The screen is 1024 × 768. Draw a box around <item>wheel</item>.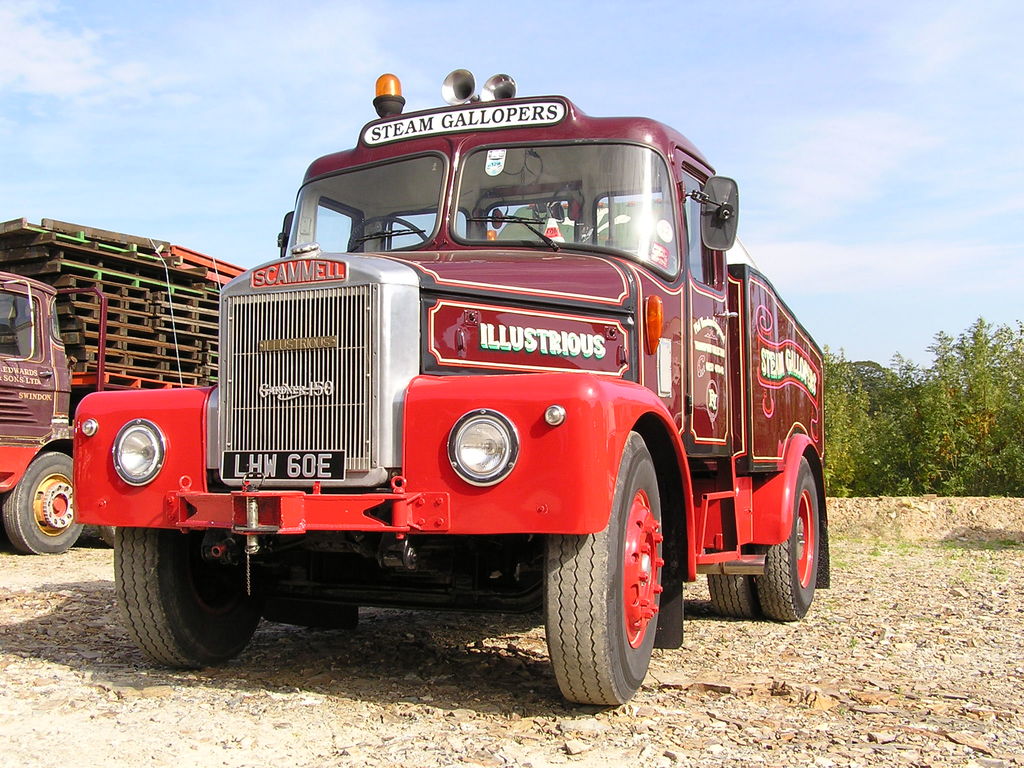
l=706, t=573, r=760, b=621.
